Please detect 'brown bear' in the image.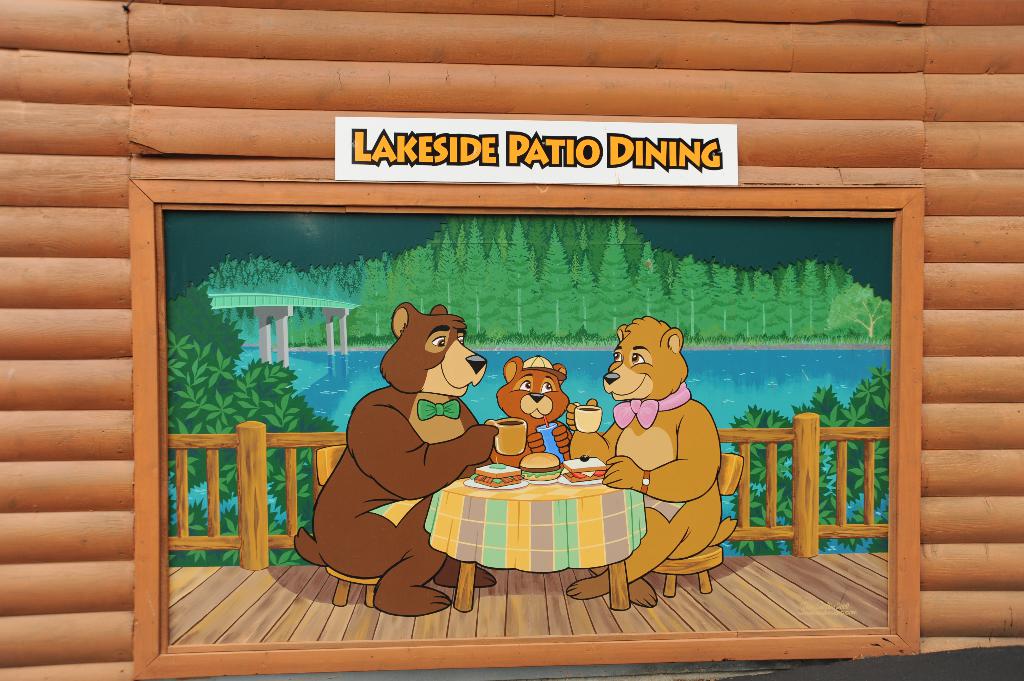
{"x1": 488, "y1": 356, "x2": 573, "y2": 469}.
